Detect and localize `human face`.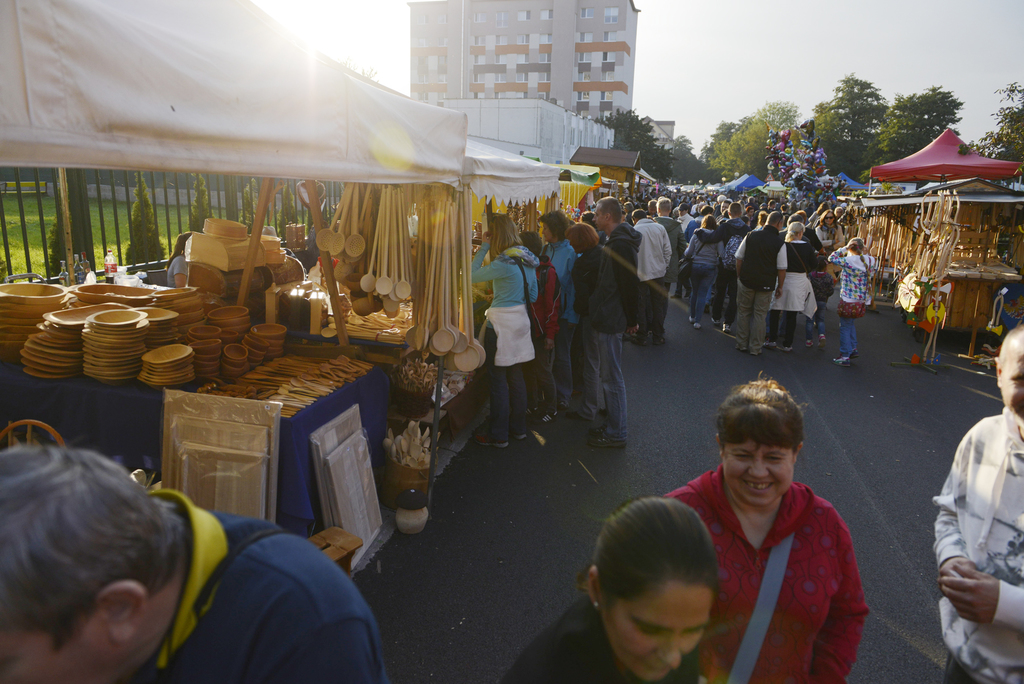
Localized at [left=746, top=208, right=756, bottom=218].
